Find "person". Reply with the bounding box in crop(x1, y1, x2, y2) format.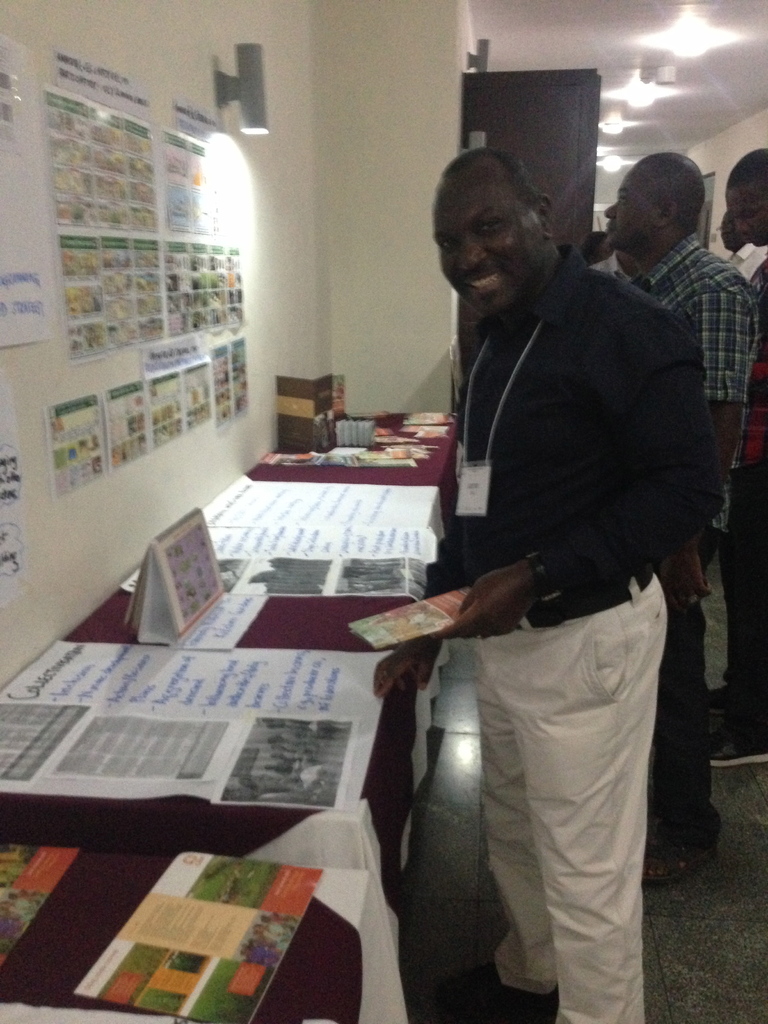
crop(718, 212, 762, 281).
